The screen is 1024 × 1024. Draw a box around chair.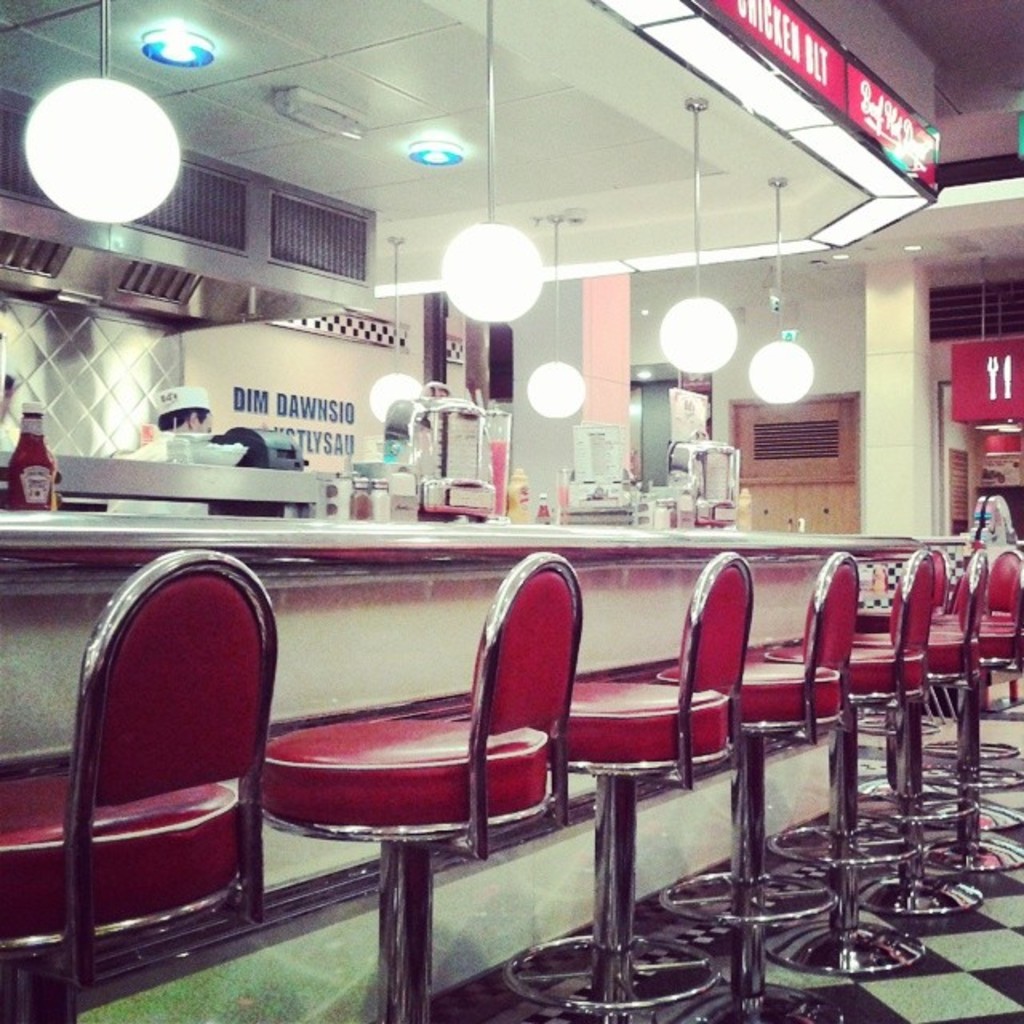
<box>918,541,1022,826</box>.
